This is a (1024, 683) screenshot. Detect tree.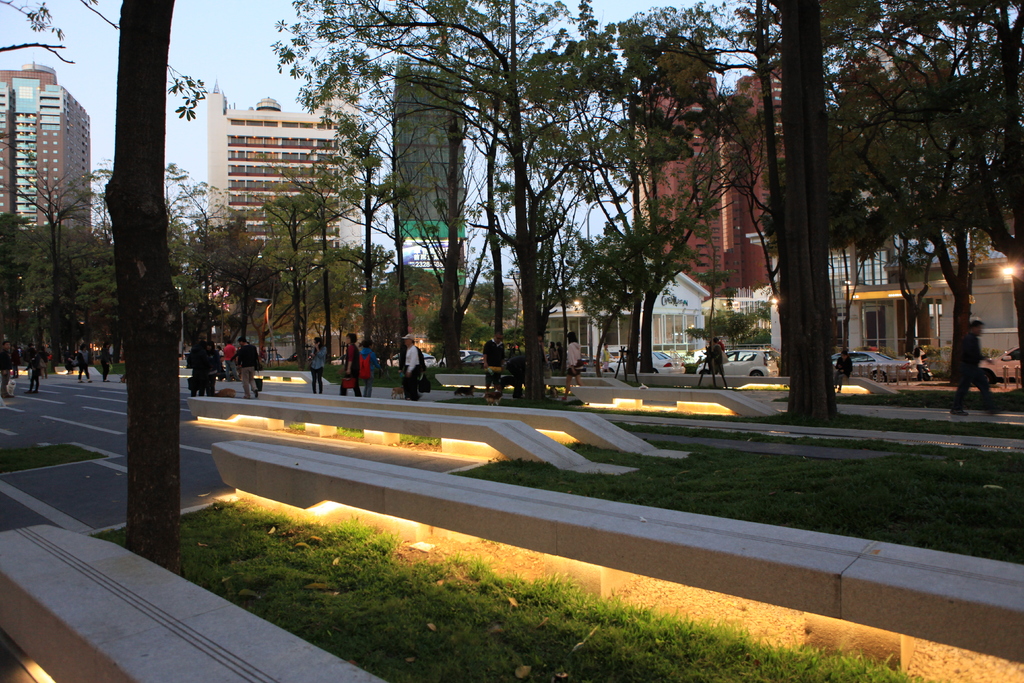
box=[703, 0, 1023, 383].
